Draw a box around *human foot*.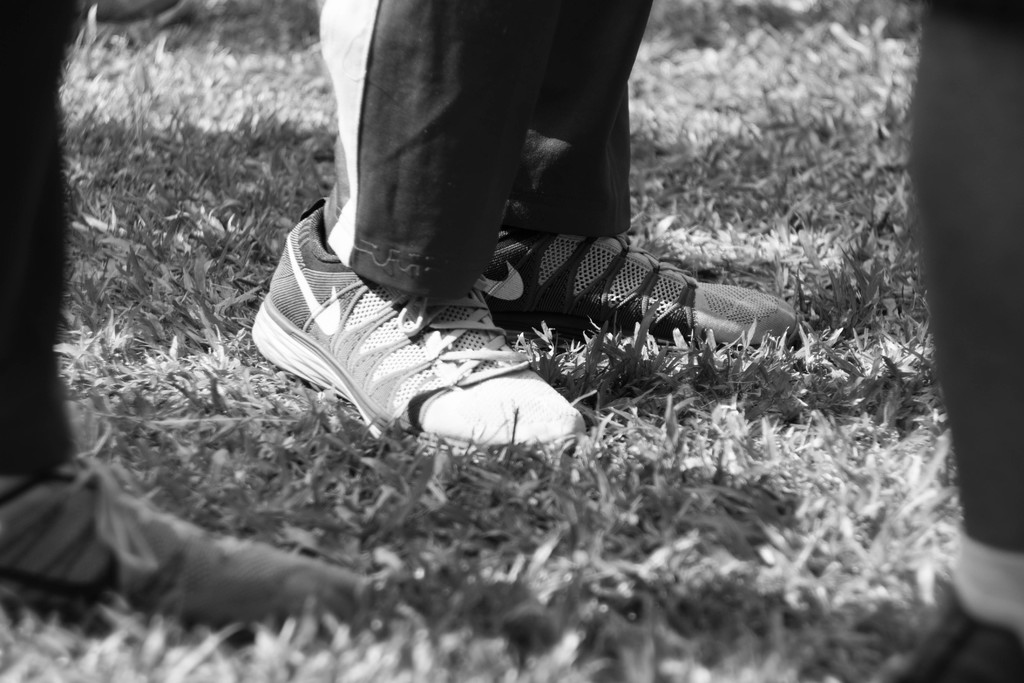
detection(0, 442, 399, 655).
